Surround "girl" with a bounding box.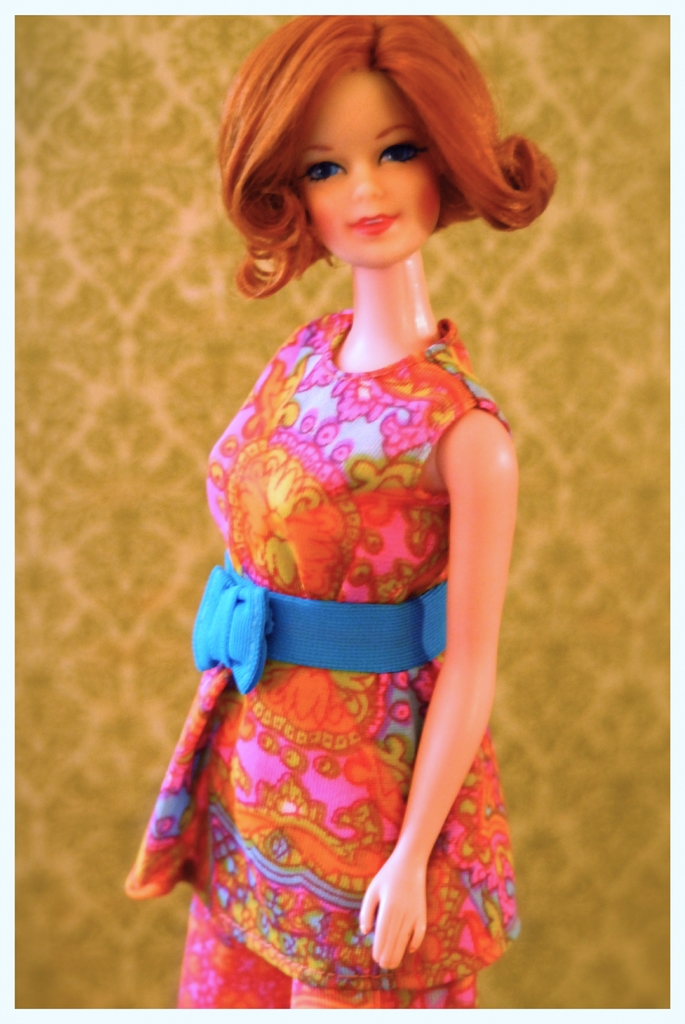
[116, 15, 555, 1012].
